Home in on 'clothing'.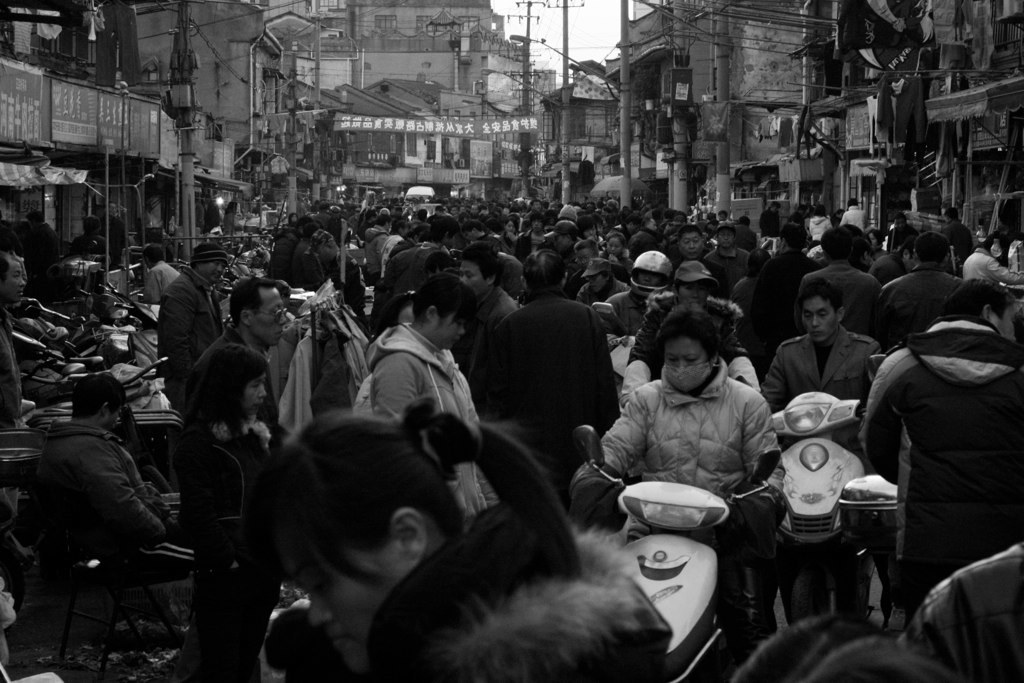
Homed in at x1=482 y1=288 x2=609 y2=493.
